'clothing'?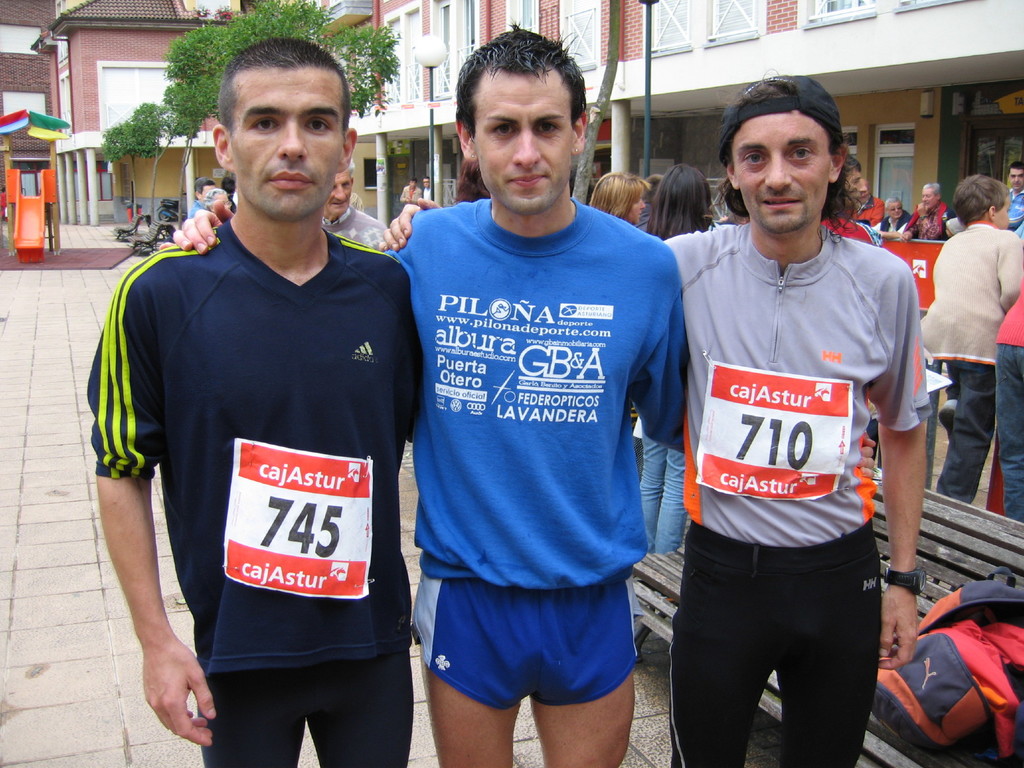
box=[850, 192, 890, 224]
